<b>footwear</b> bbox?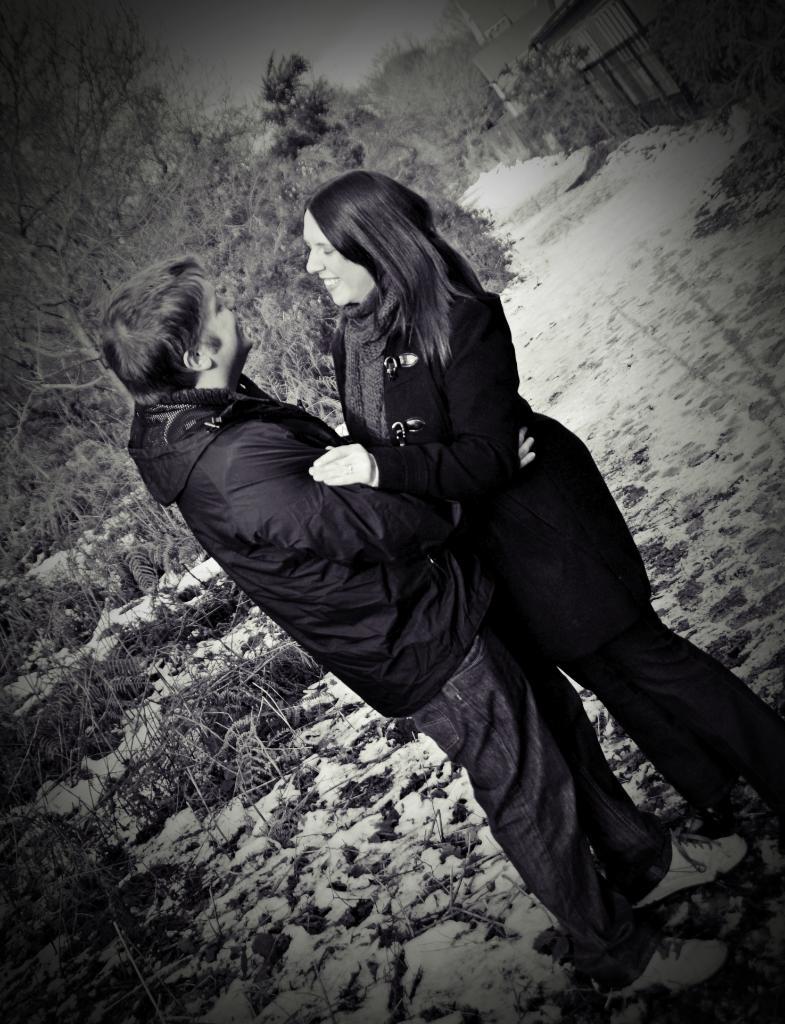
x1=633 y1=829 x2=759 y2=914
